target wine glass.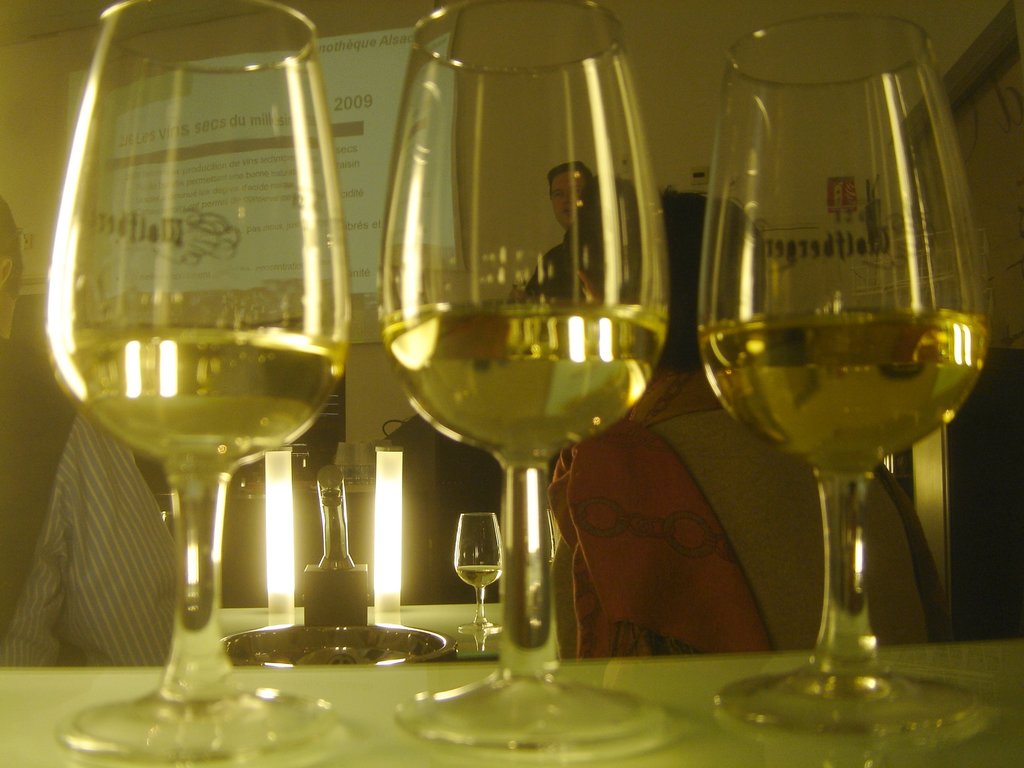
Target region: 378, 1, 670, 757.
